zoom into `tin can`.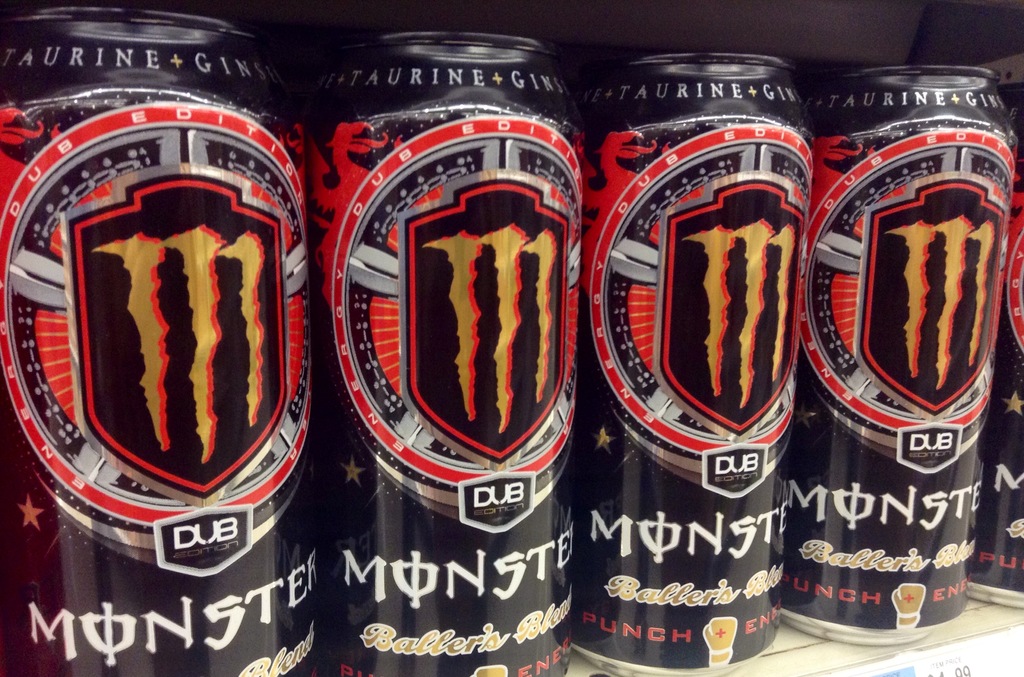
Zoom target: select_region(591, 44, 788, 676).
